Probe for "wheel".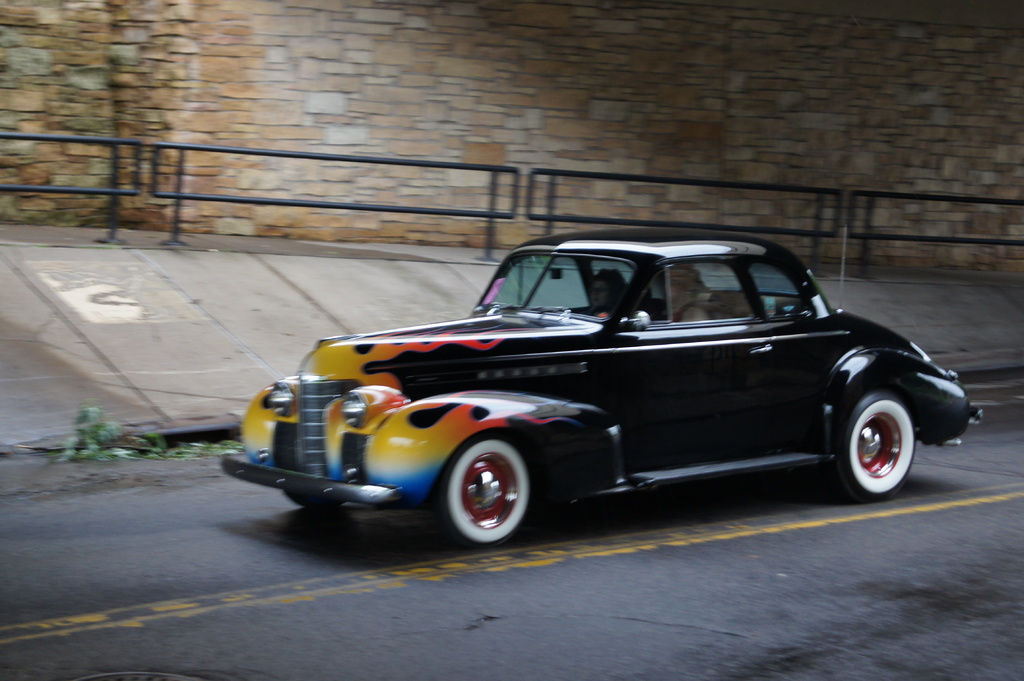
Probe result: box=[836, 386, 915, 495].
